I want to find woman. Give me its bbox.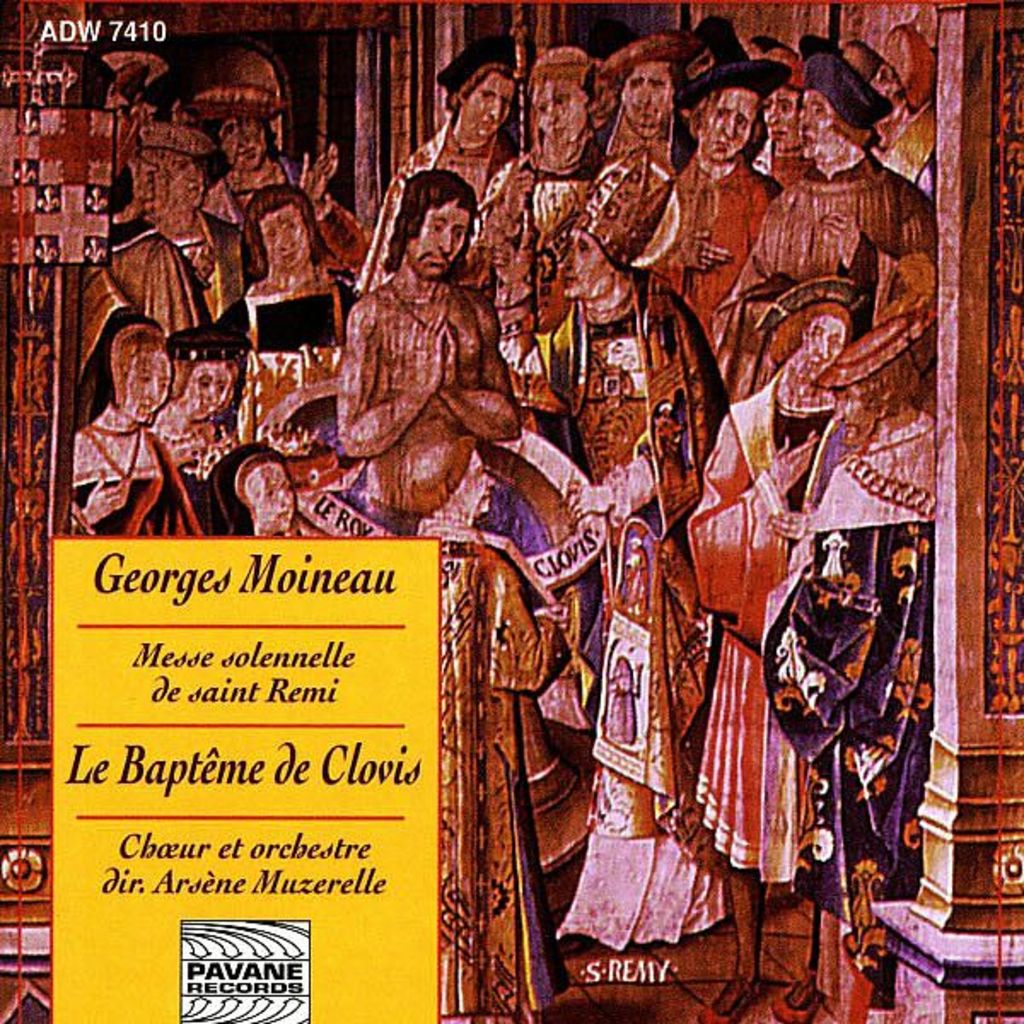
686:295:864:899.
